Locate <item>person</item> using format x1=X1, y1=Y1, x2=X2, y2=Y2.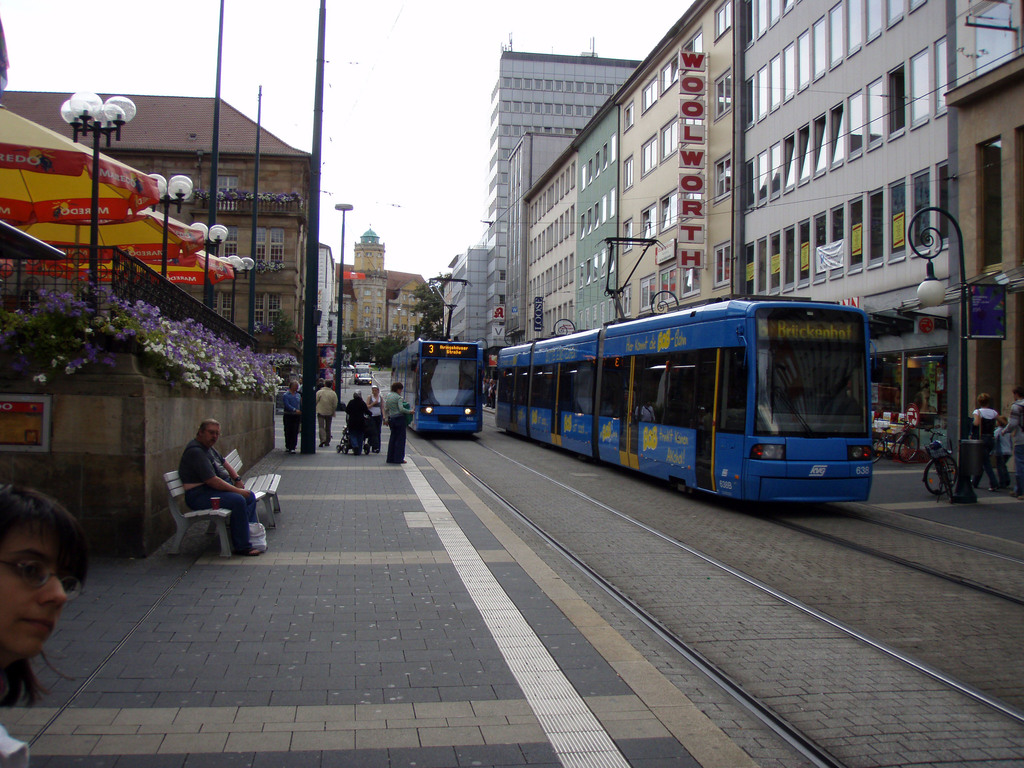
x1=0, y1=490, x2=93, y2=767.
